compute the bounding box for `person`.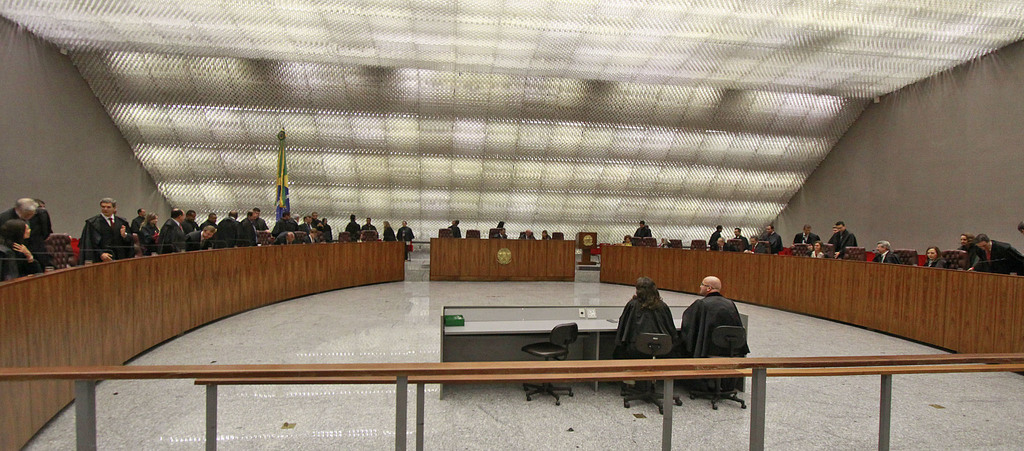
706,224,723,253.
